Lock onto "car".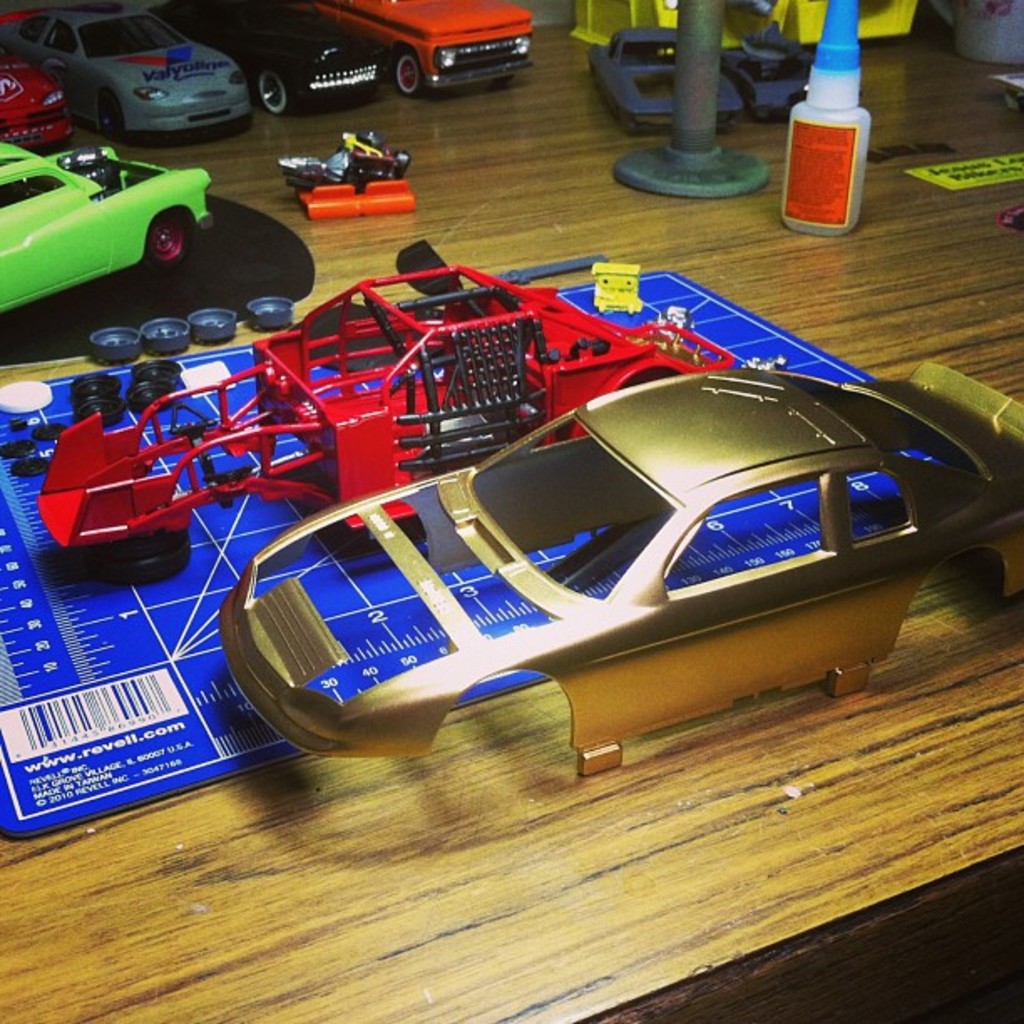
Locked: 584, 25, 743, 136.
